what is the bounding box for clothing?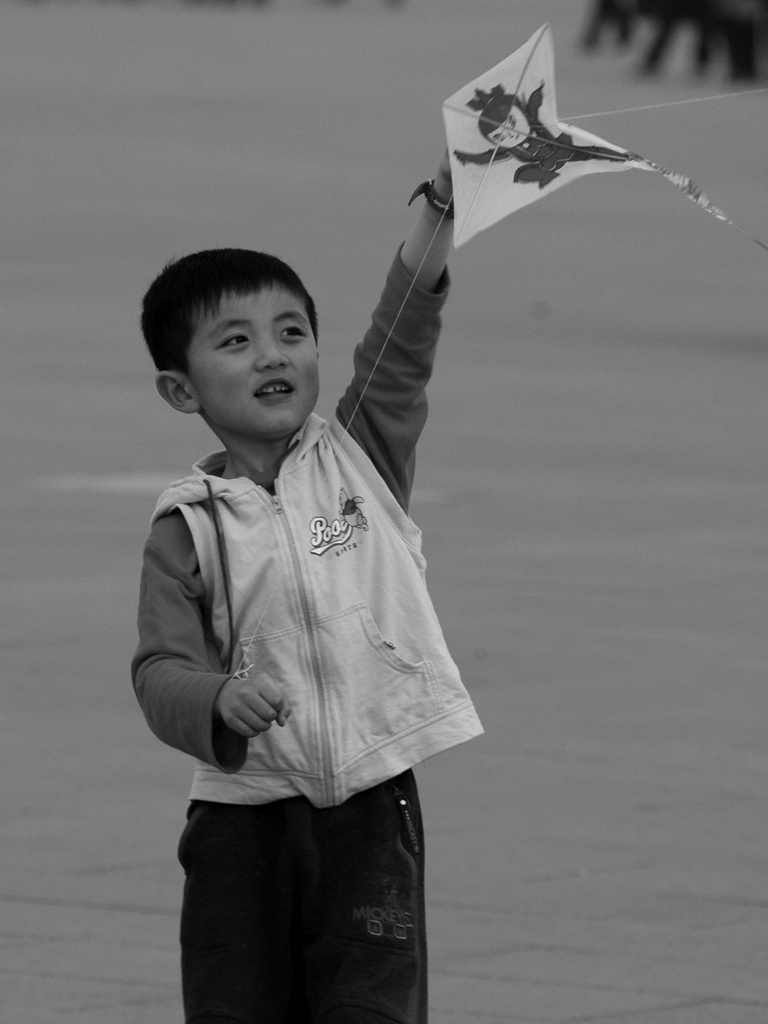
box(132, 236, 488, 1023).
